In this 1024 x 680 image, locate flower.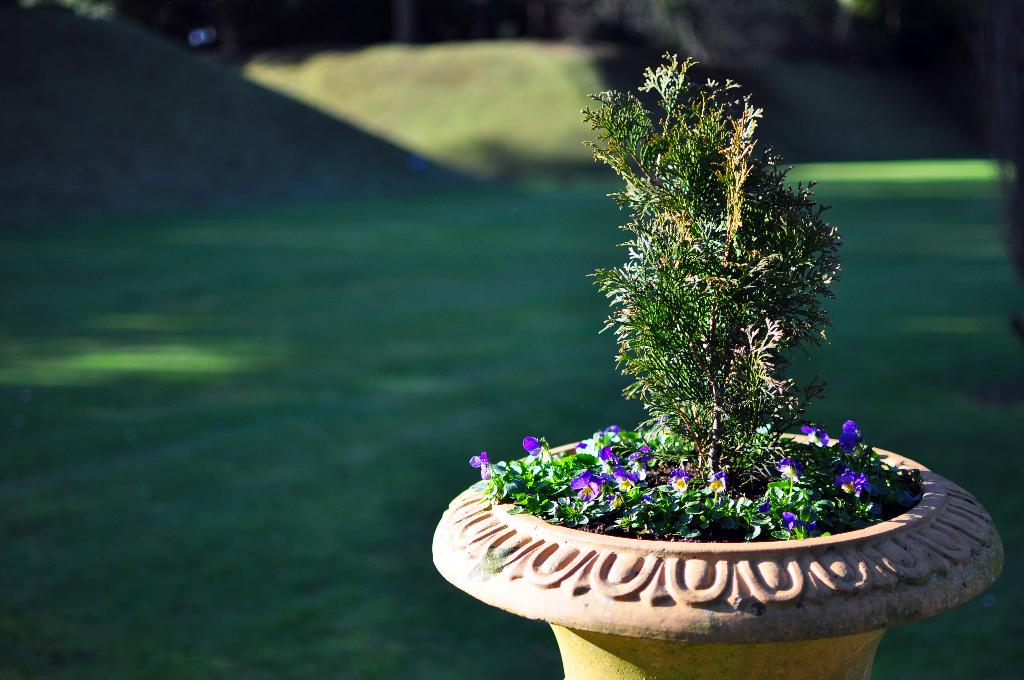
Bounding box: 593 445 617 470.
